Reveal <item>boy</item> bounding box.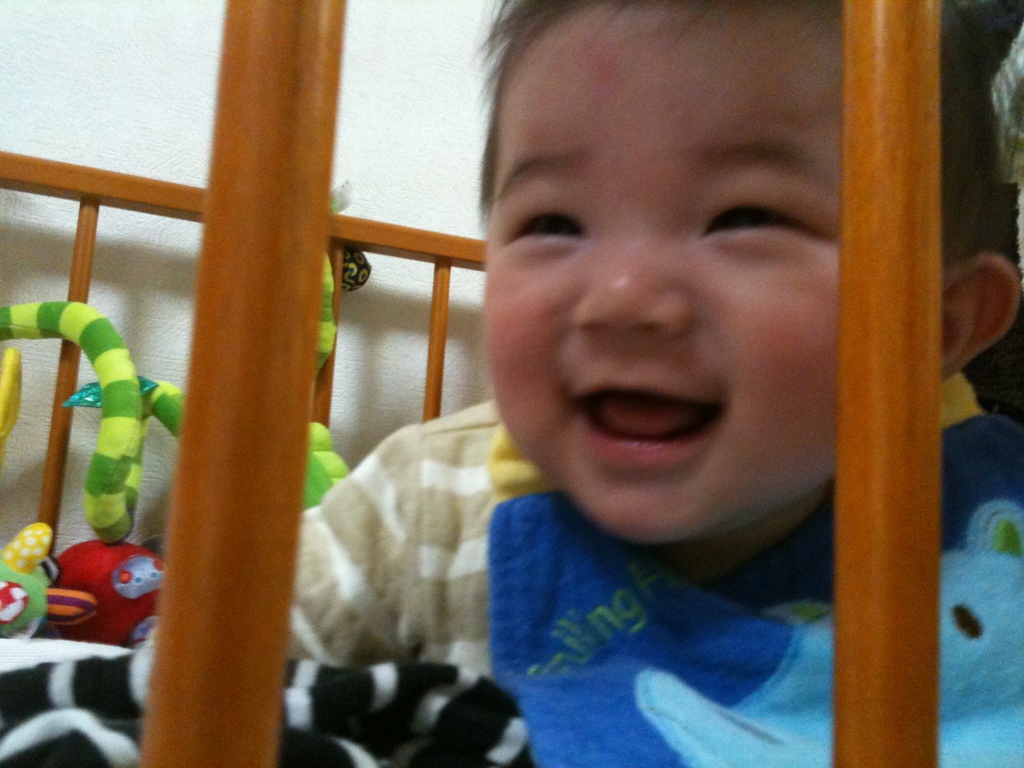
Revealed: x1=314, y1=28, x2=919, y2=743.
